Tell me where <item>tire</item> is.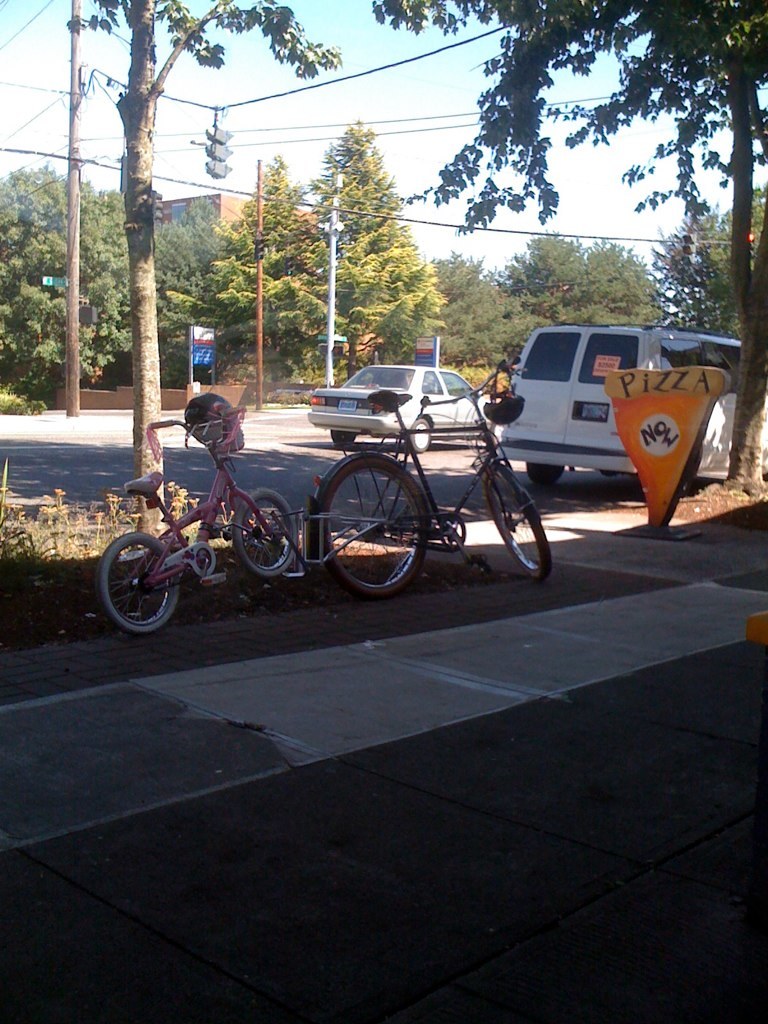
<item>tire</item> is at rect(332, 431, 353, 445).
